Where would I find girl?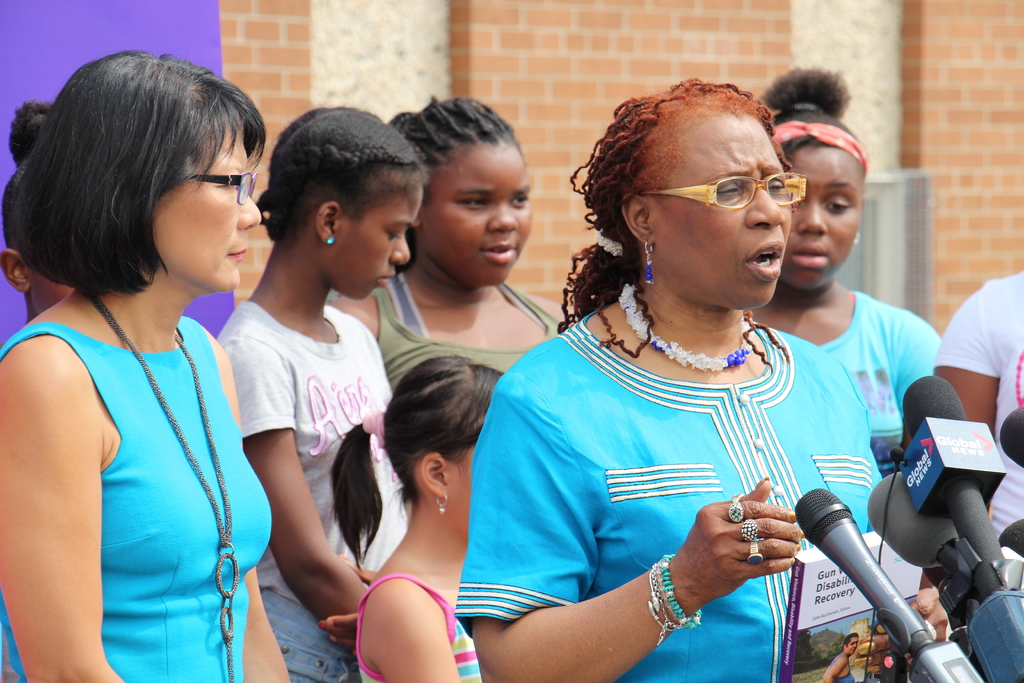
At {"left": 746, "top": 63, "right": 945, "bottom": 472}.
